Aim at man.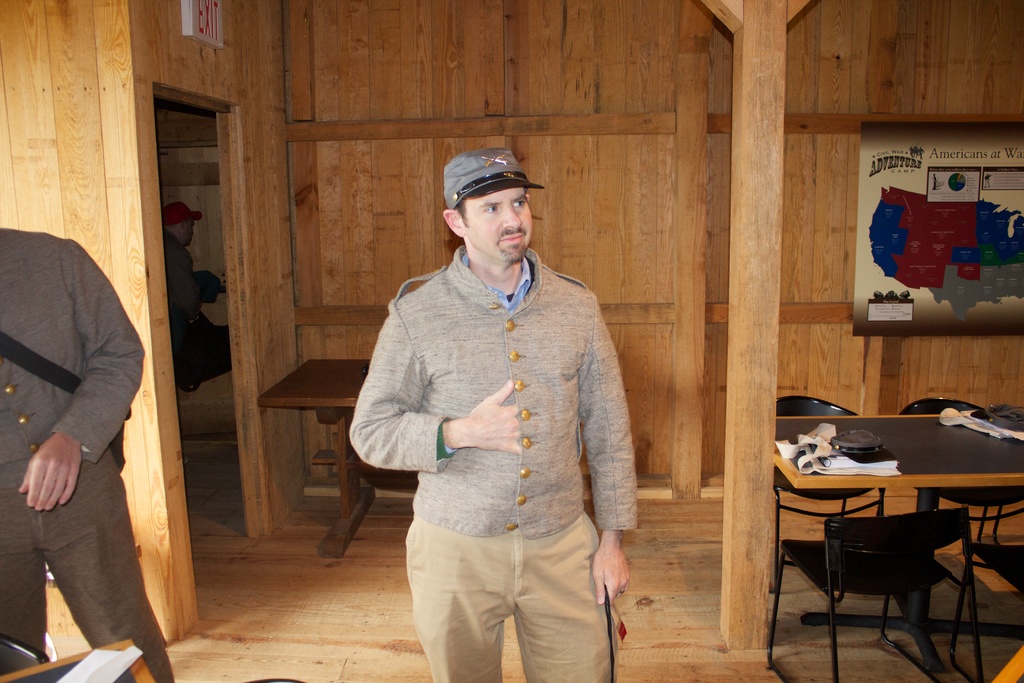
Aimed at 356,111,650,666.
